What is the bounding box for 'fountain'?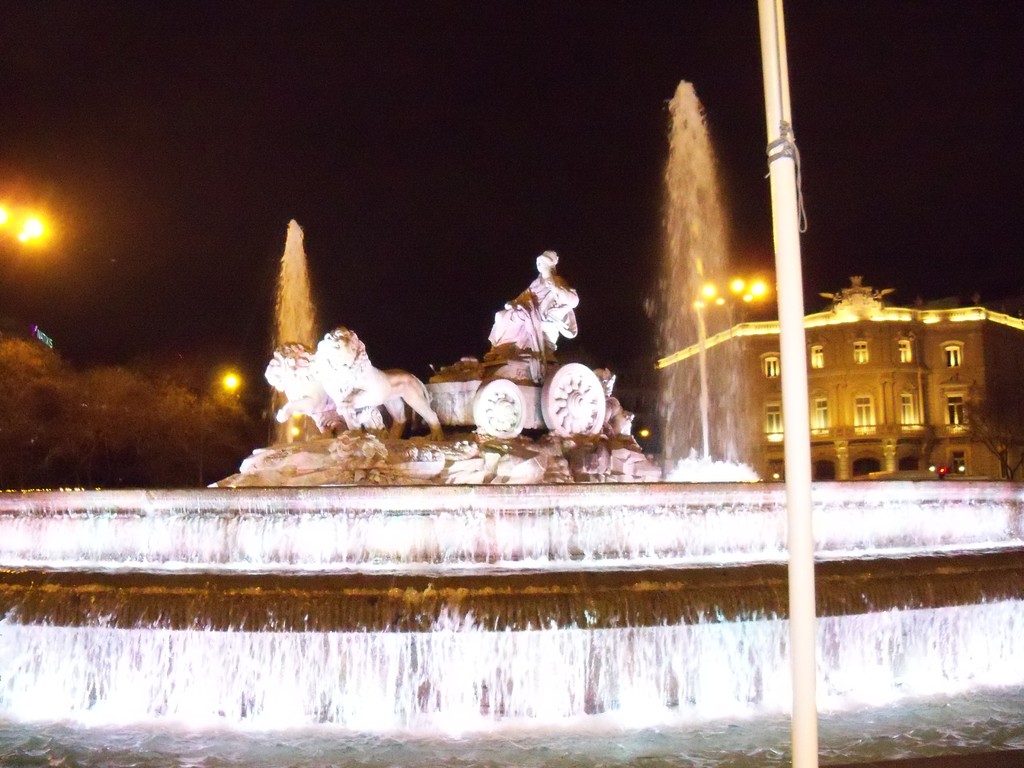
x1=646, y1=70, x2=797, y2=490.
